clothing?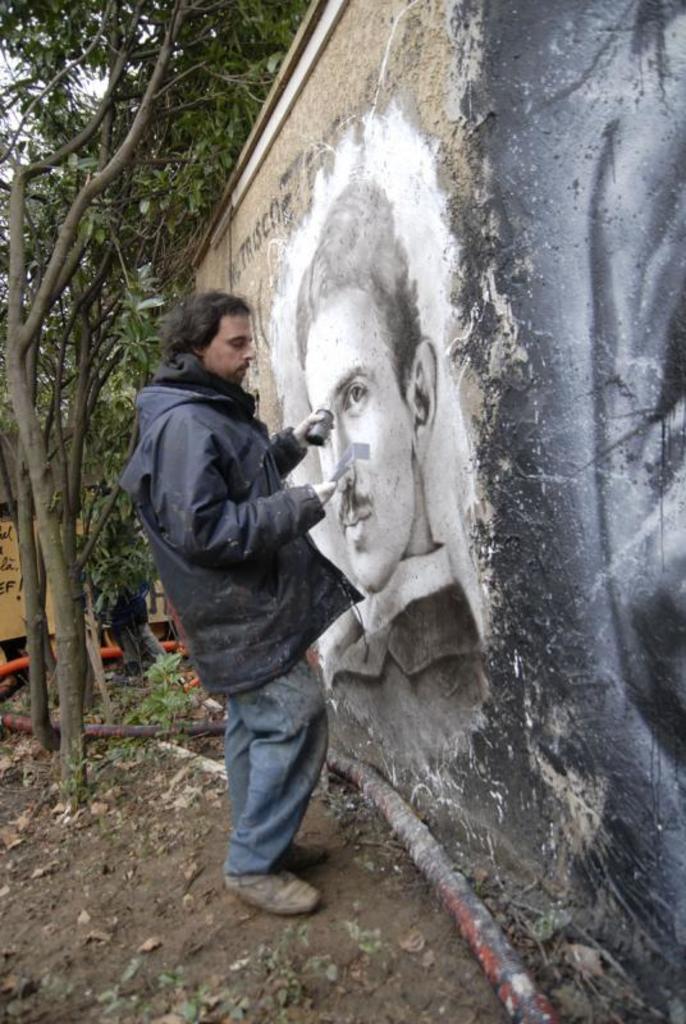
(116, 366, 360, 884)
